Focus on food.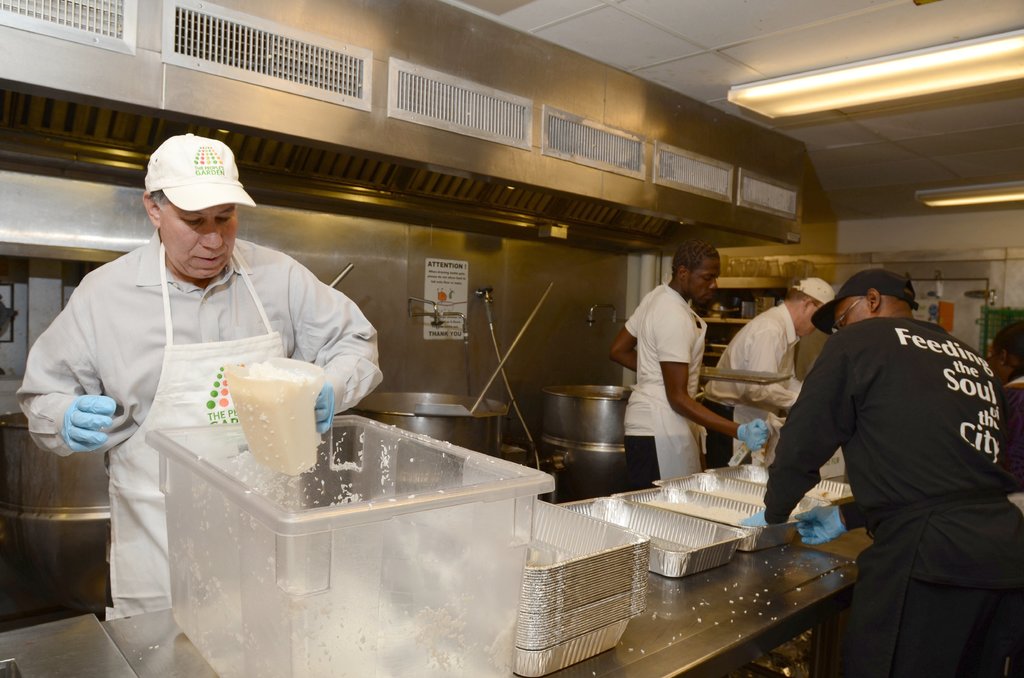
Focused at locate(686, 484, 799, 515).
